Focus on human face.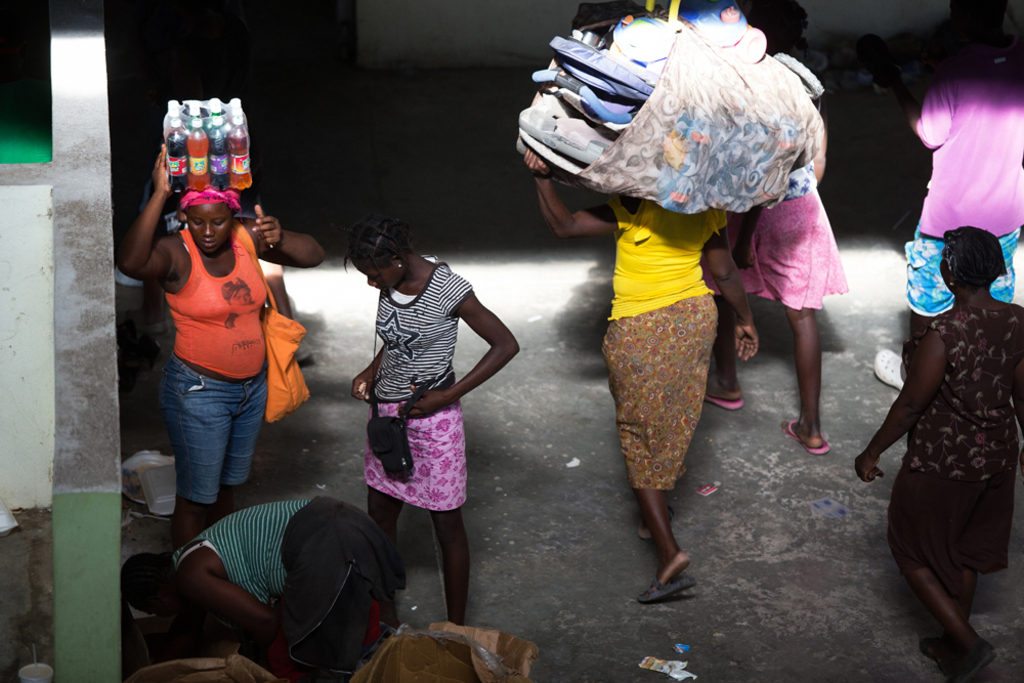
Focused at <box>182,201,234,252</box>.
